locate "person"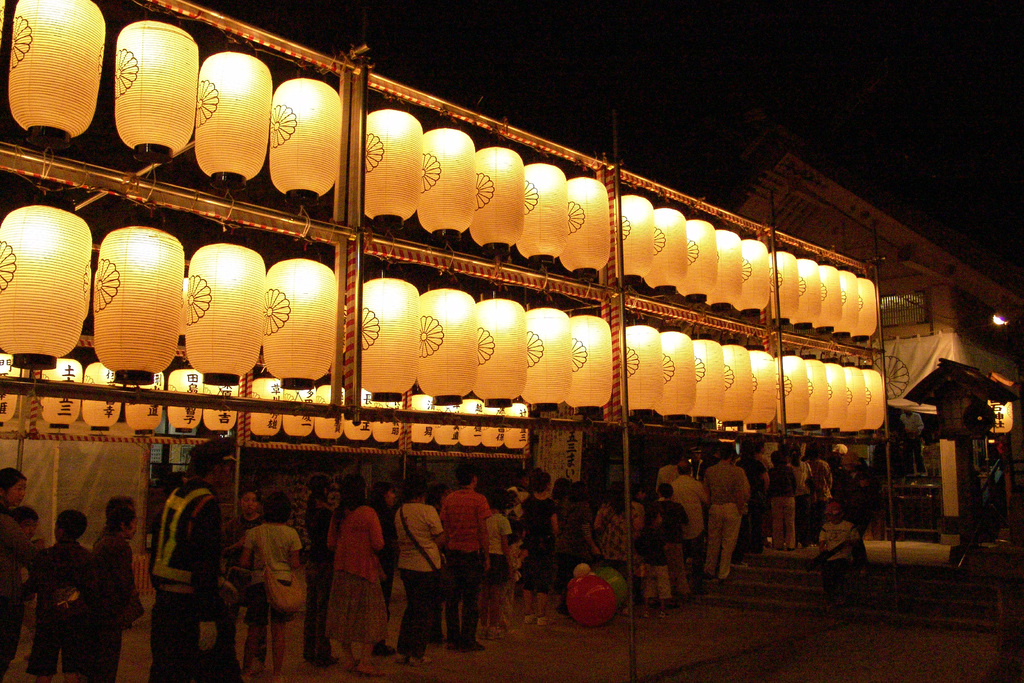
639, 502, 675, 612
